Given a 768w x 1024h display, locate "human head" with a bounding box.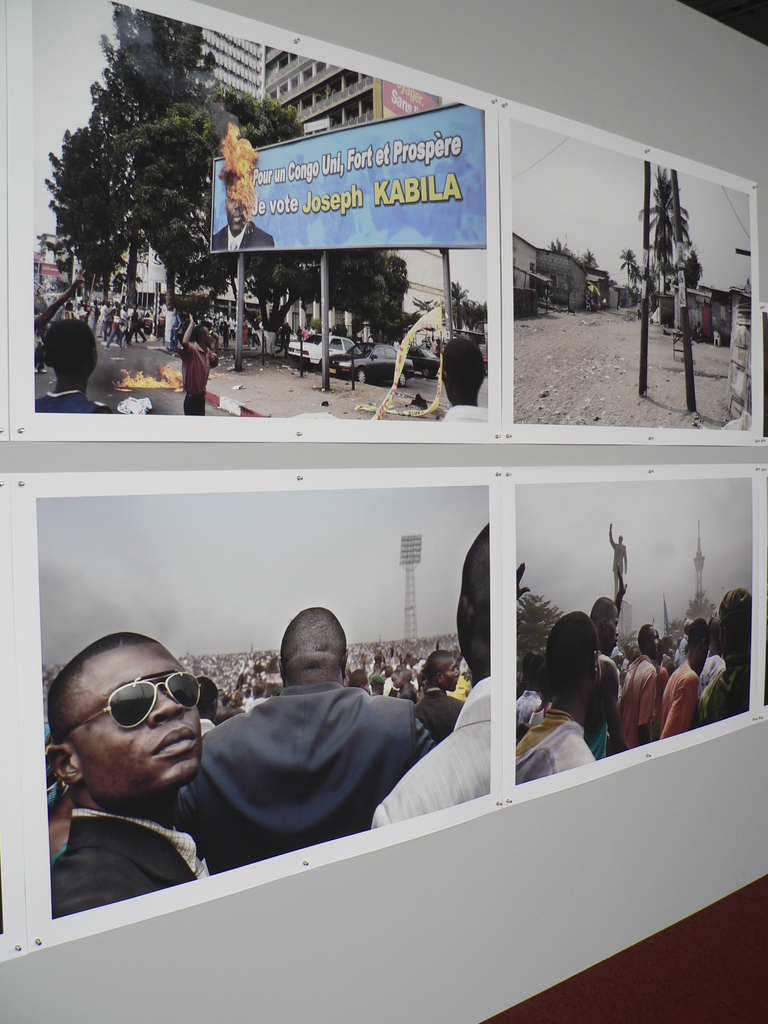
Located: <box>454,521,493,684</box>.
